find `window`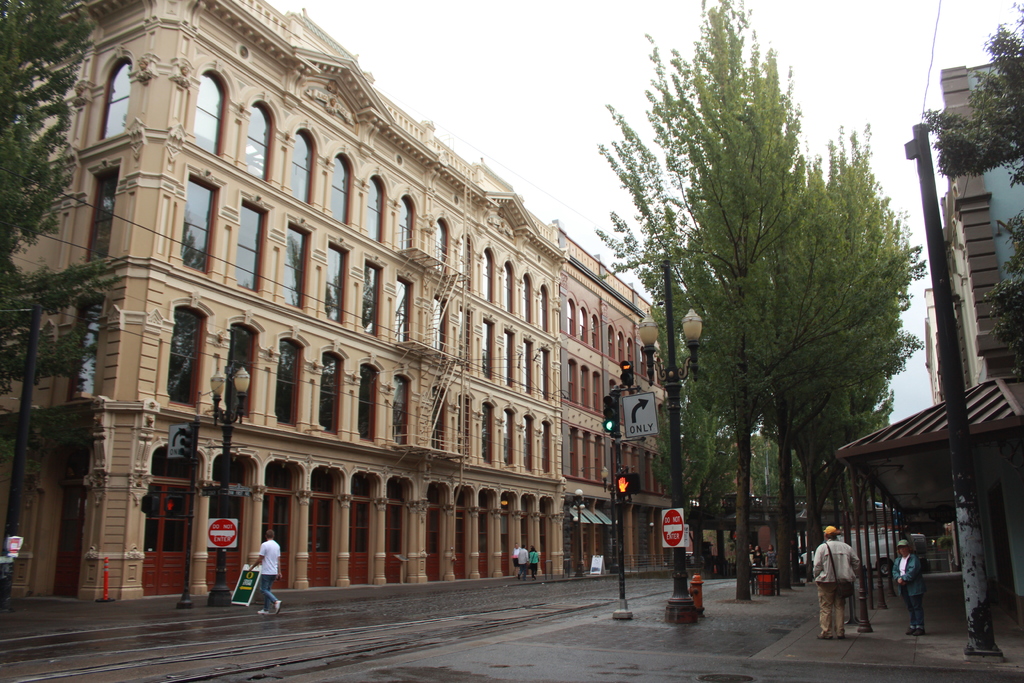
326, 244, 344, 323
